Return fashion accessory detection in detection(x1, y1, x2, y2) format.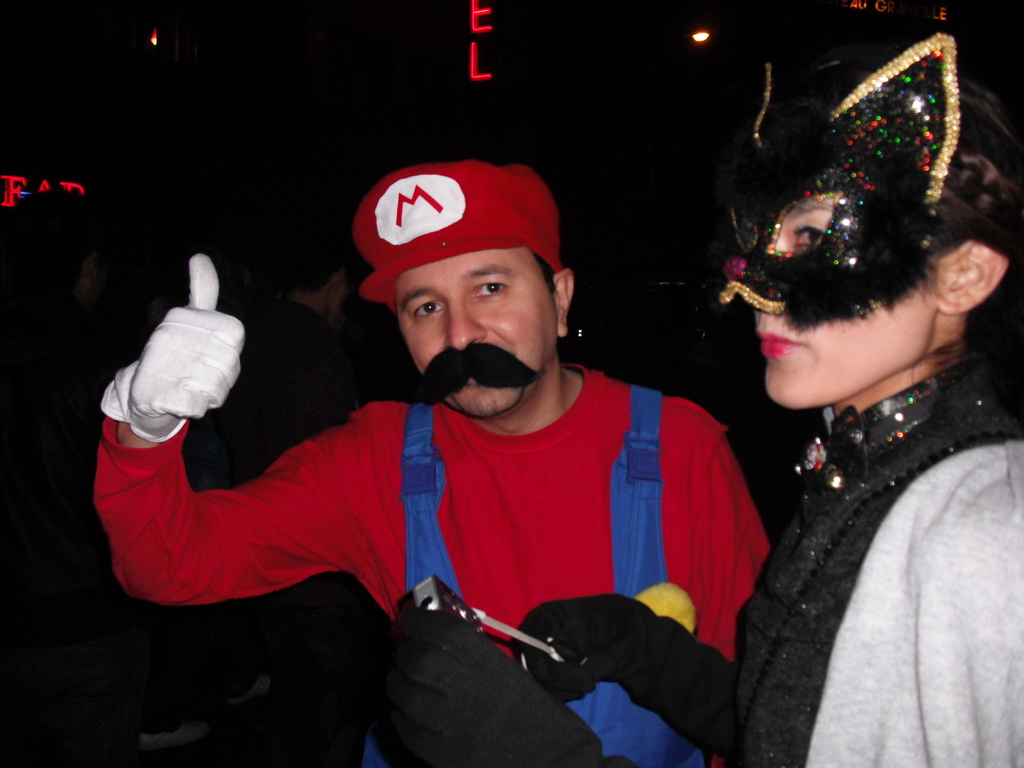
detection(717, 19, 1016, 328).
